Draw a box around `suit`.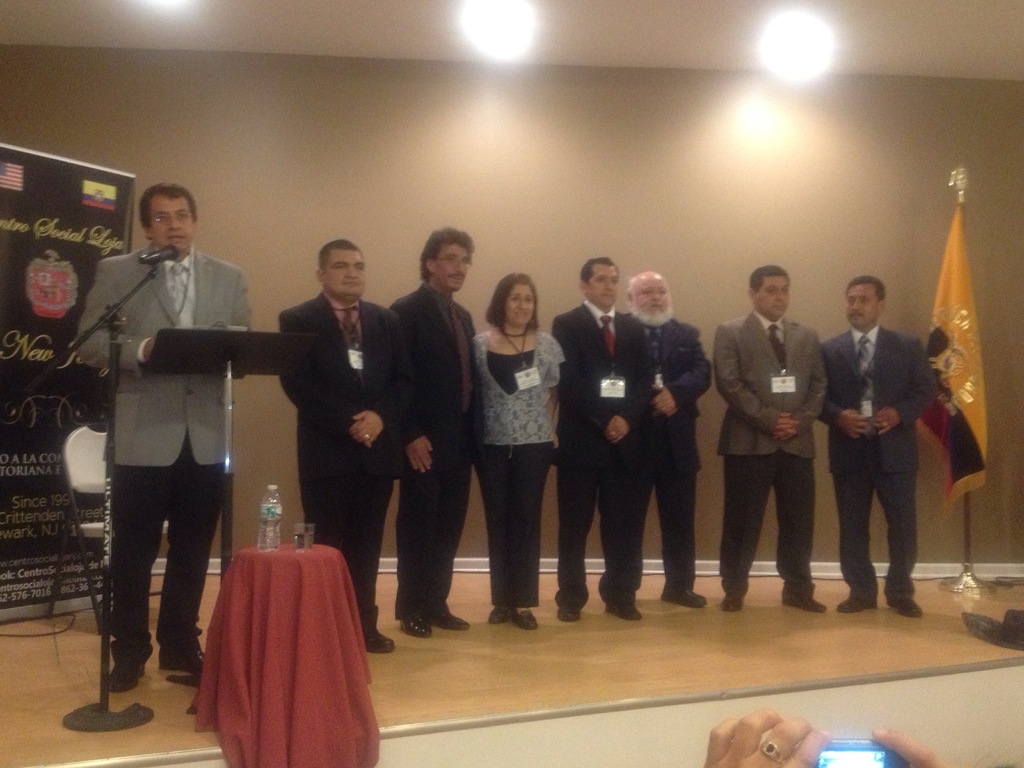
x1=68 y1=244 x2=252 y2=658.
